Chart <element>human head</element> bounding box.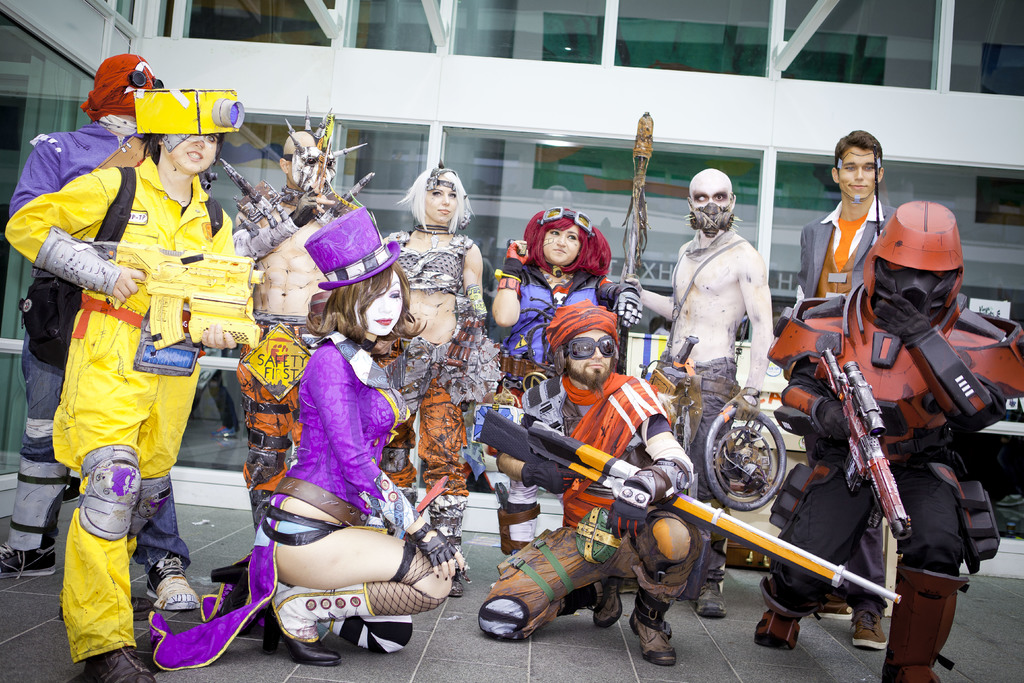
Charted: 550 308 634 399.
